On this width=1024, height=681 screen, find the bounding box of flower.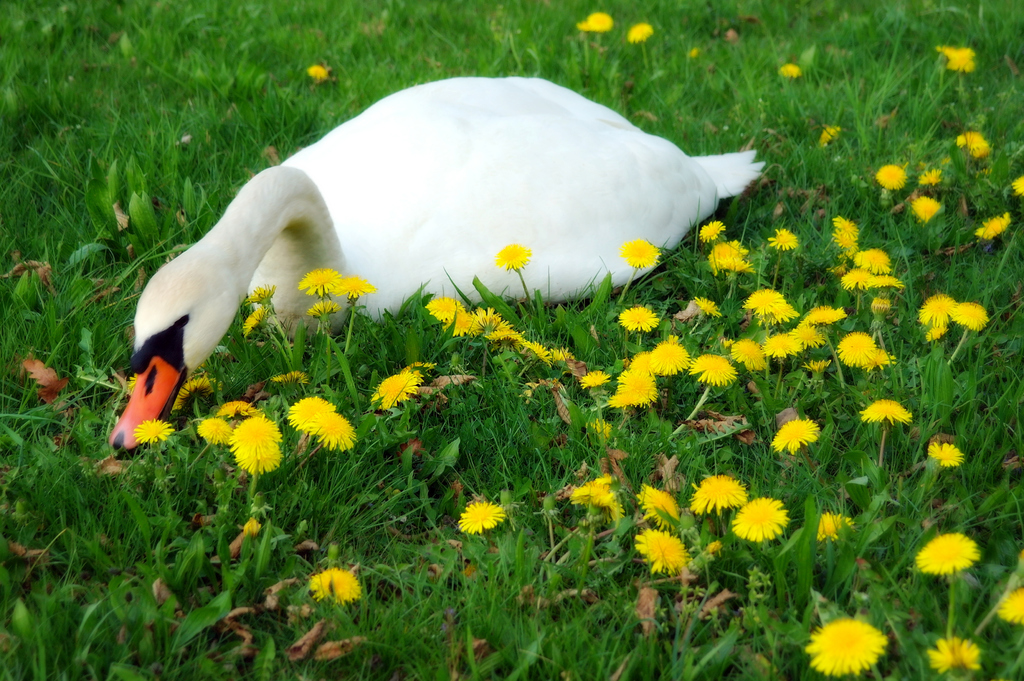
Bounding box: 685, 466, 745, 516.
